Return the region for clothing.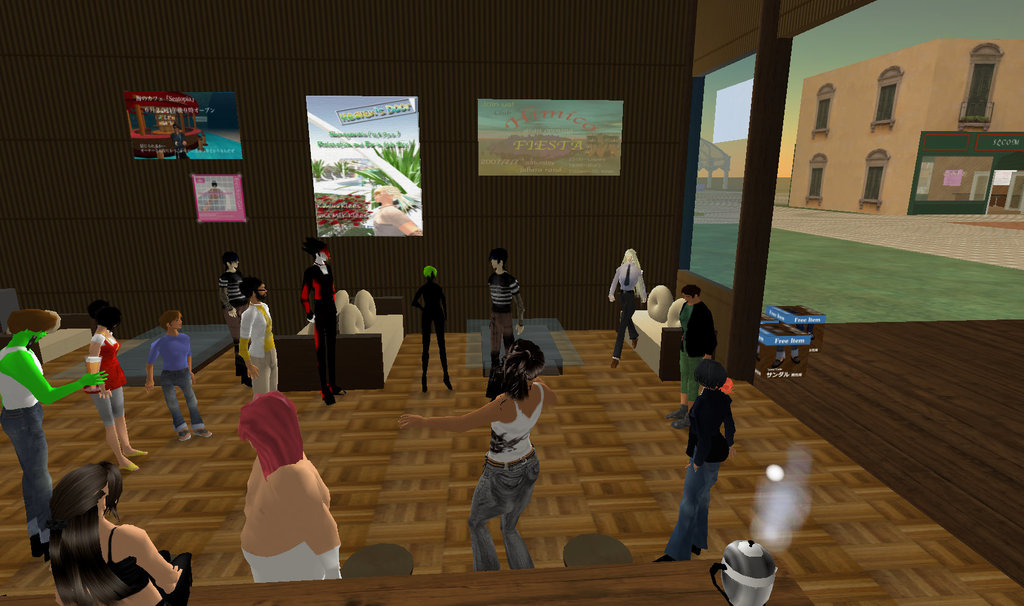
bbox=[604, 266, 655, 359].
